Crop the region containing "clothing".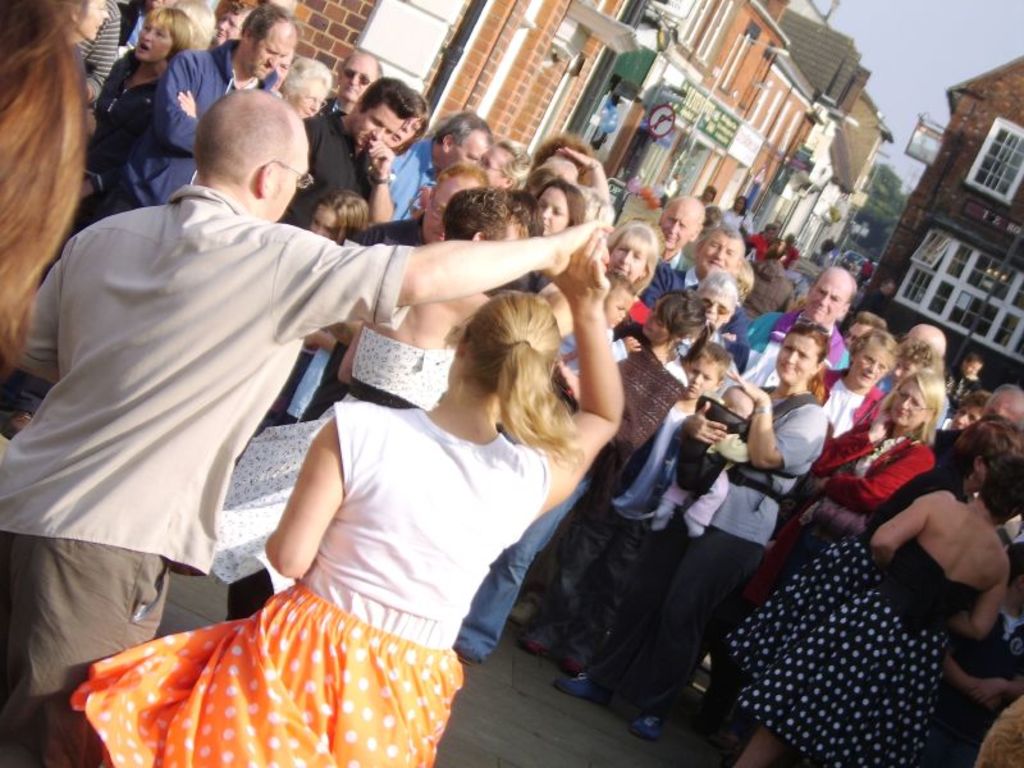
Crop region: <box>518,401,695,654</box>.
